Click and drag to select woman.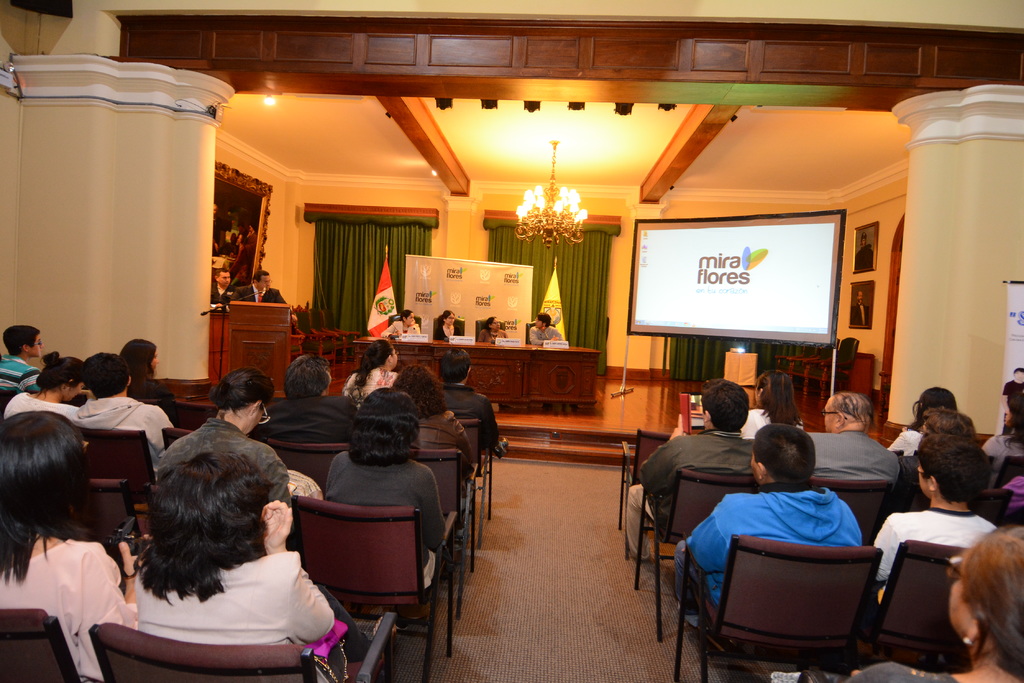
Selection: select_region(389, 361, 477, 475).
